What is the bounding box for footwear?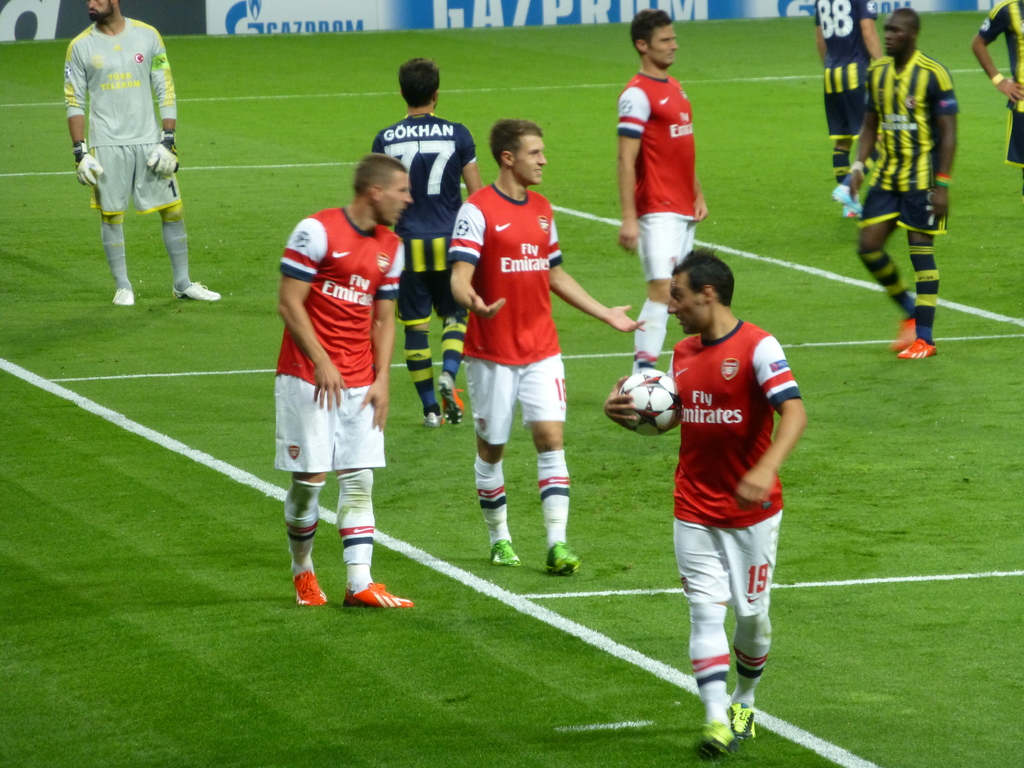
l=545, t=540, r=579, b=578.
